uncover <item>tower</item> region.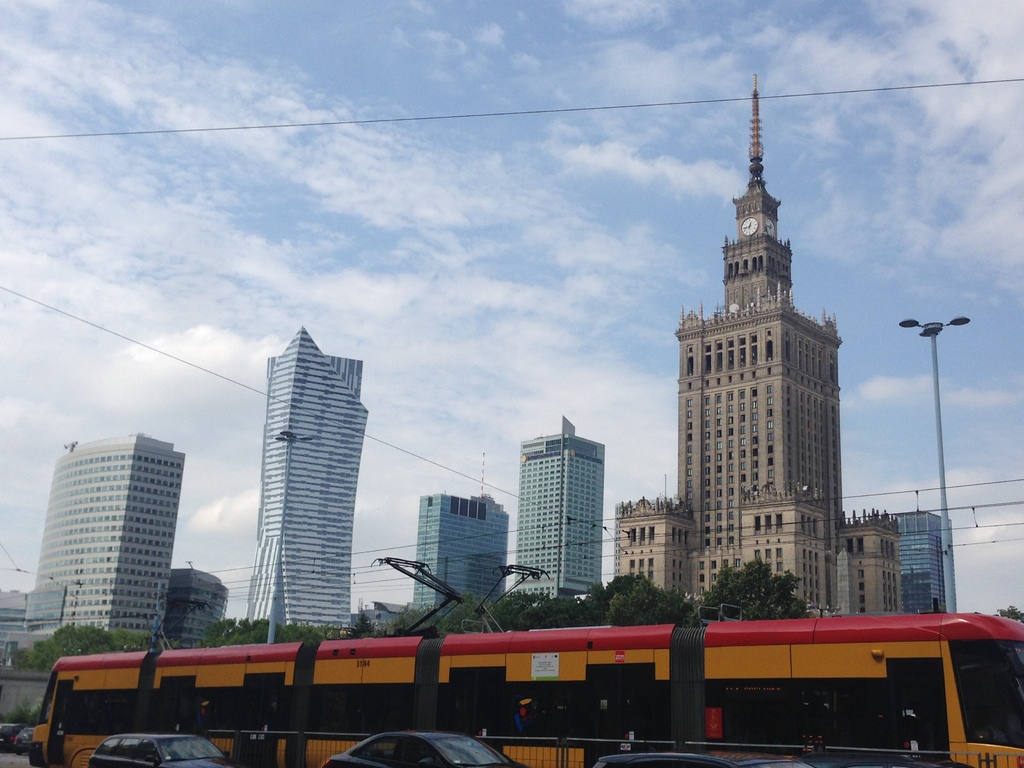
Uncovered: region(620, 74, 901, 610).
